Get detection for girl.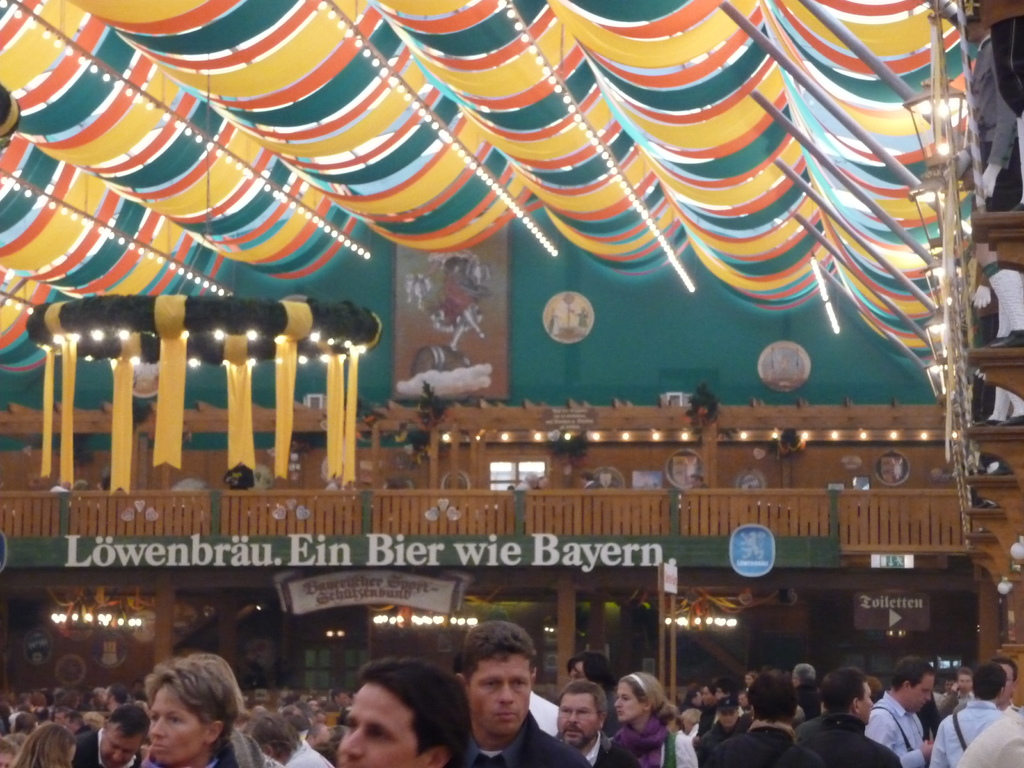
Detection: region(608, 675, 700, 767).
